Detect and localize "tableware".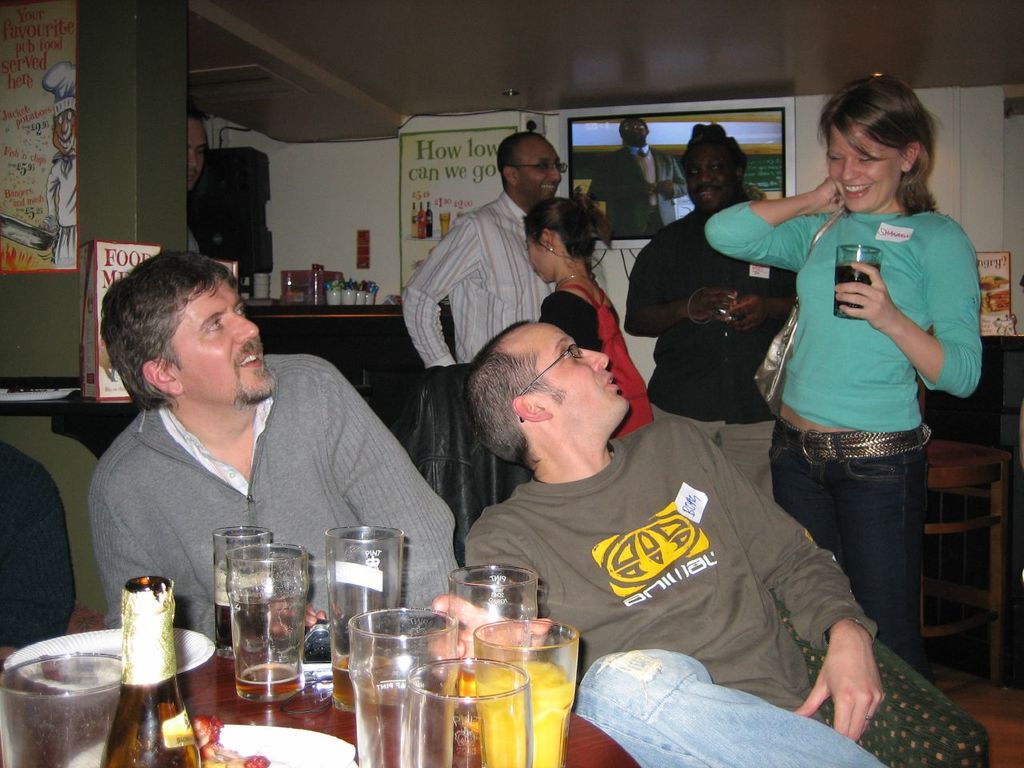
Localized at {"x1": 401, "y1": 658, "x2": 538, "y2": 767}.
